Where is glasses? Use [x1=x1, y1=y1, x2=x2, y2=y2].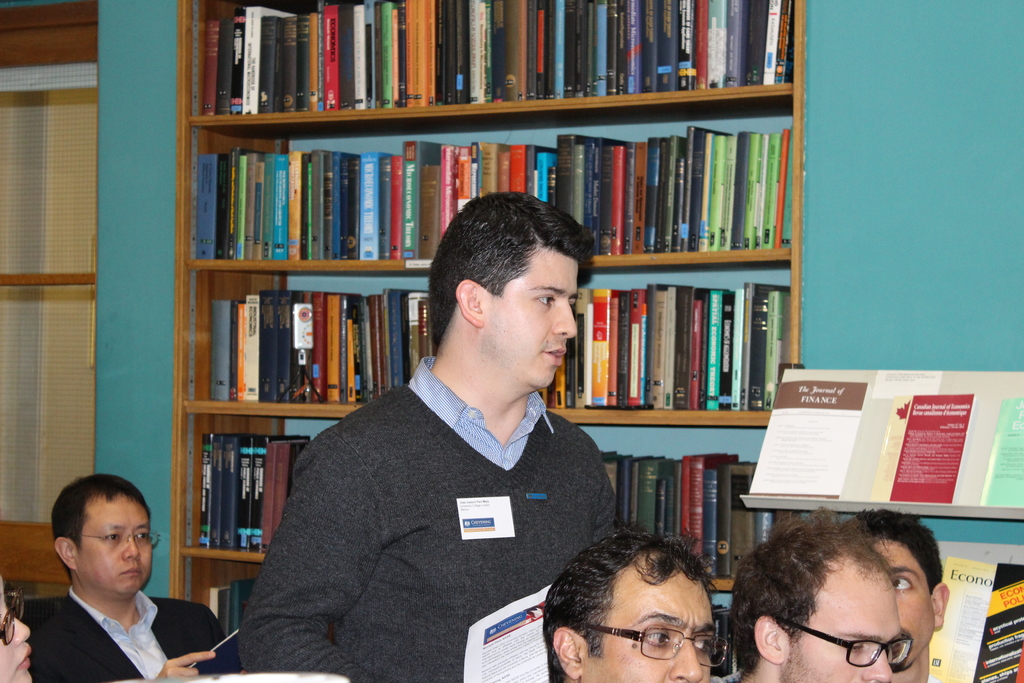
[x1=780, y1=616, x2=916, y2=668].
